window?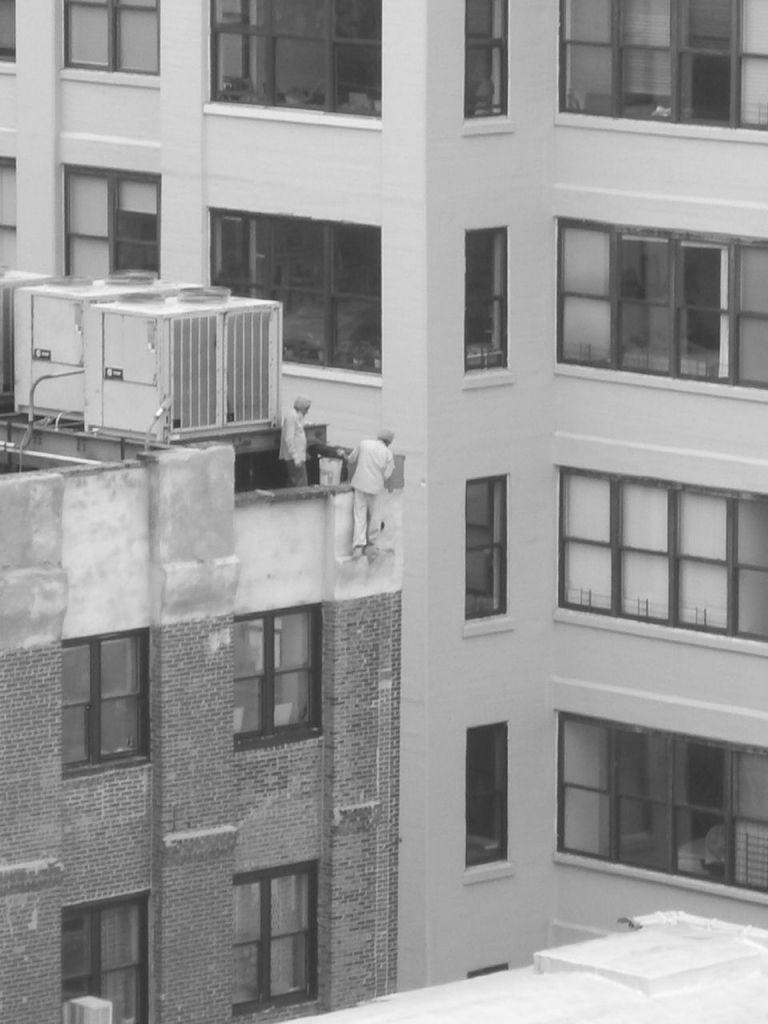
region(207, 203, 383, 390)
